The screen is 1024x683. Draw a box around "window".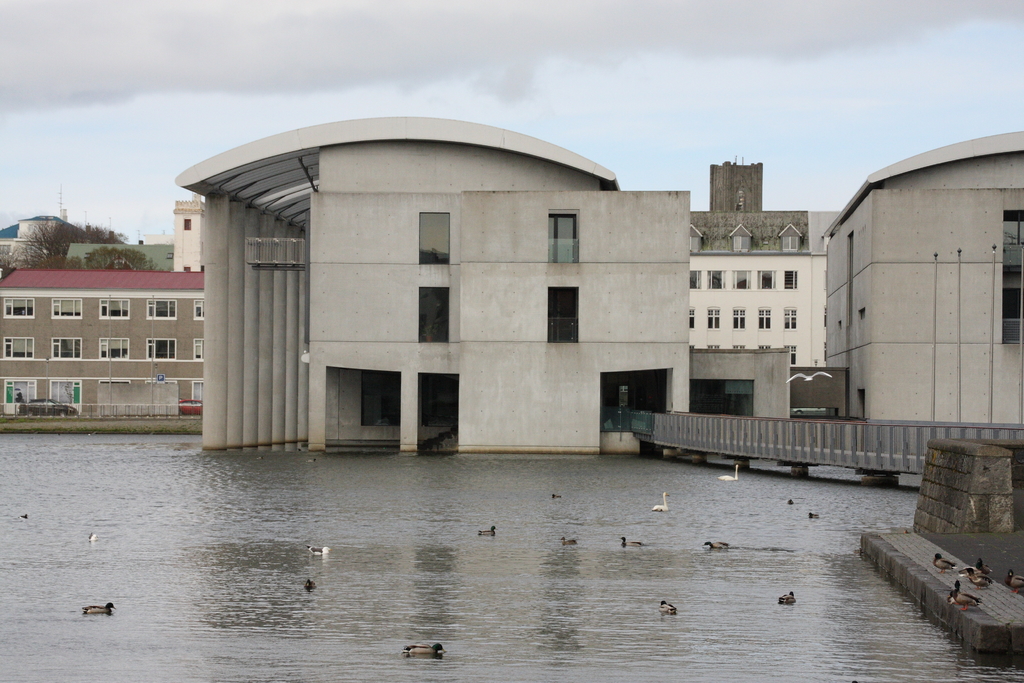
box=[706, 271, 728, 287].
